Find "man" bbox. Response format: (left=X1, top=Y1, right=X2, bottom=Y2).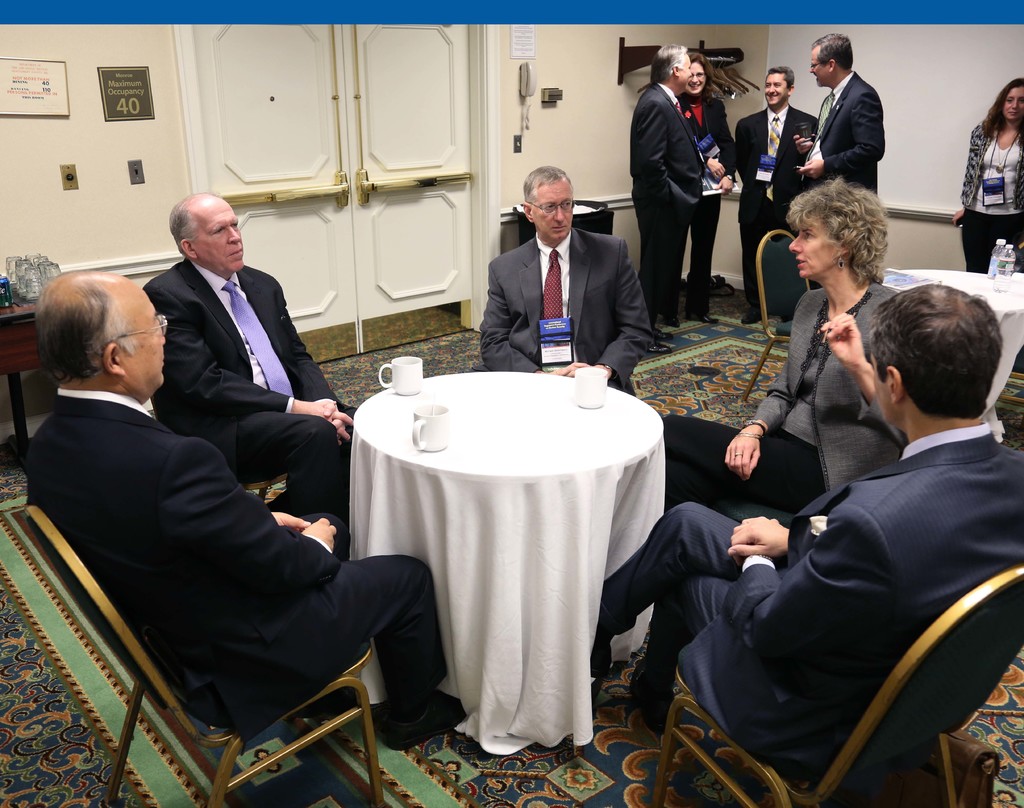
(left=478, top=164, right=655, bottom=399).
